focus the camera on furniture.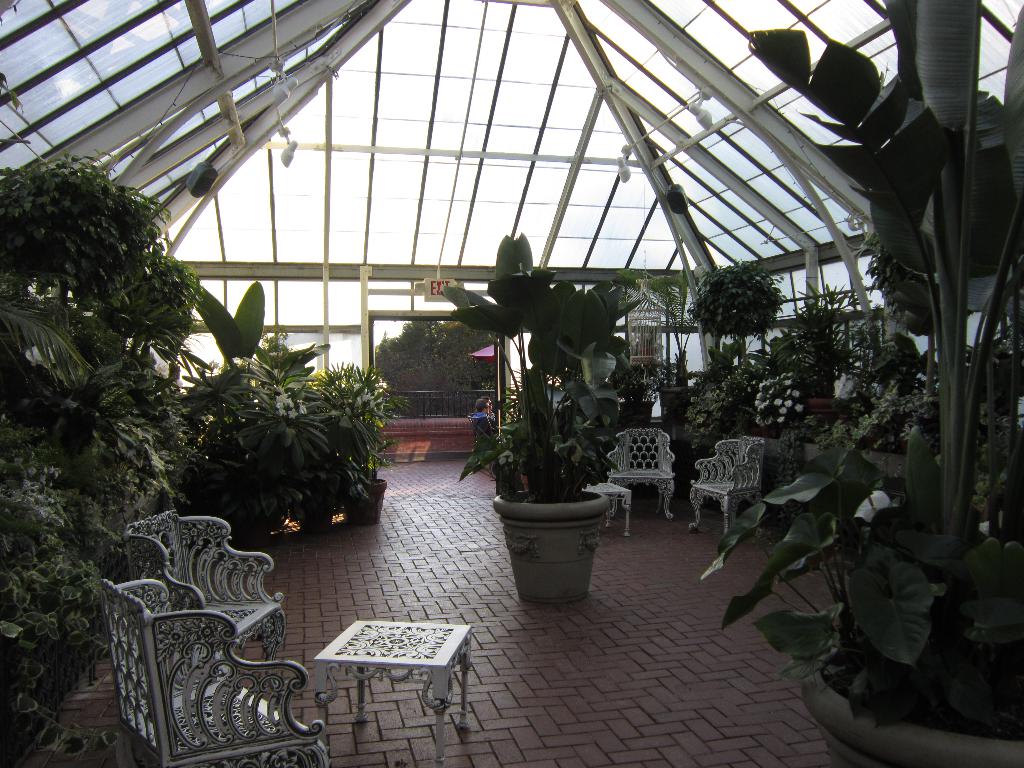
Focus region: locate(689, 435, 768, 534).
